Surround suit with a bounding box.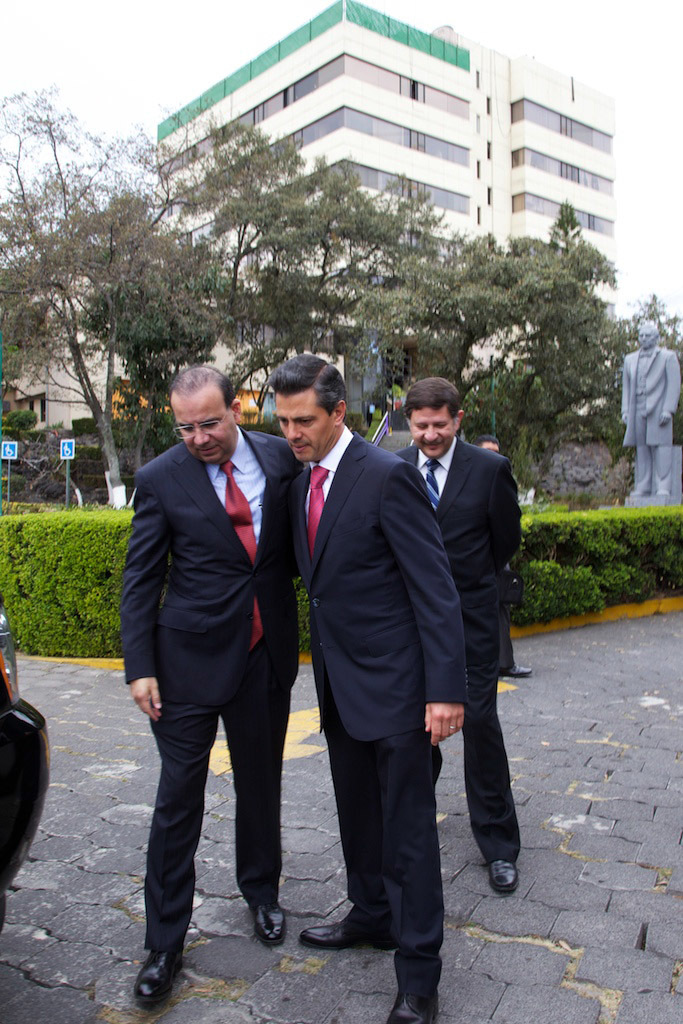
Rect(295, 426, 472, 994).
